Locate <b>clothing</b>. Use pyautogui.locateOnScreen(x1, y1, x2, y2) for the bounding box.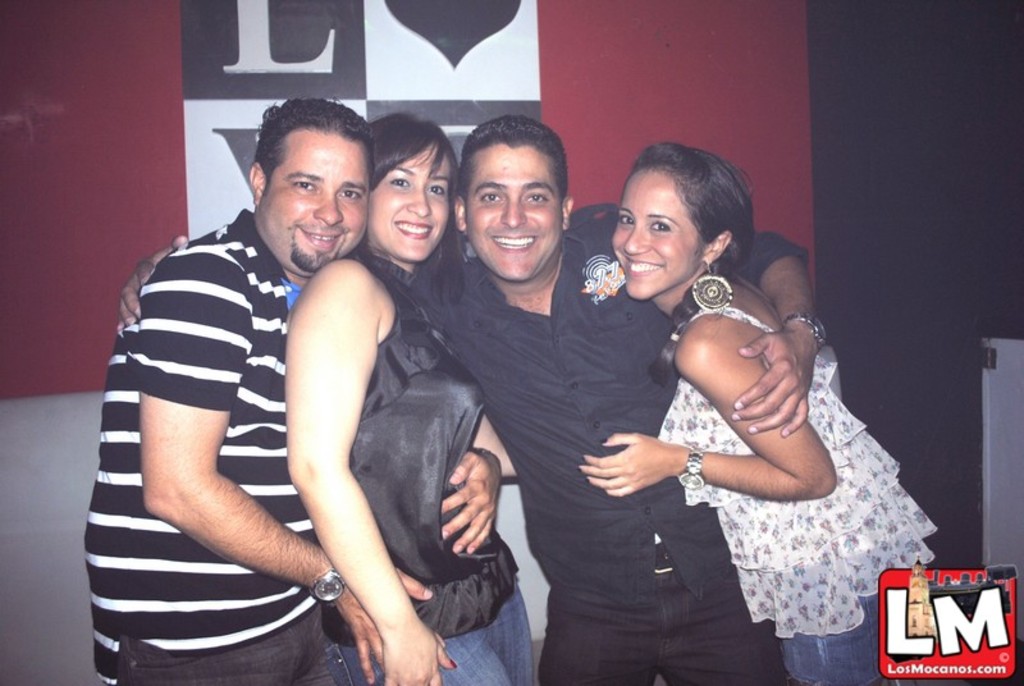
pyautogui.locateOnScreen(319, 252, 540, 685).
